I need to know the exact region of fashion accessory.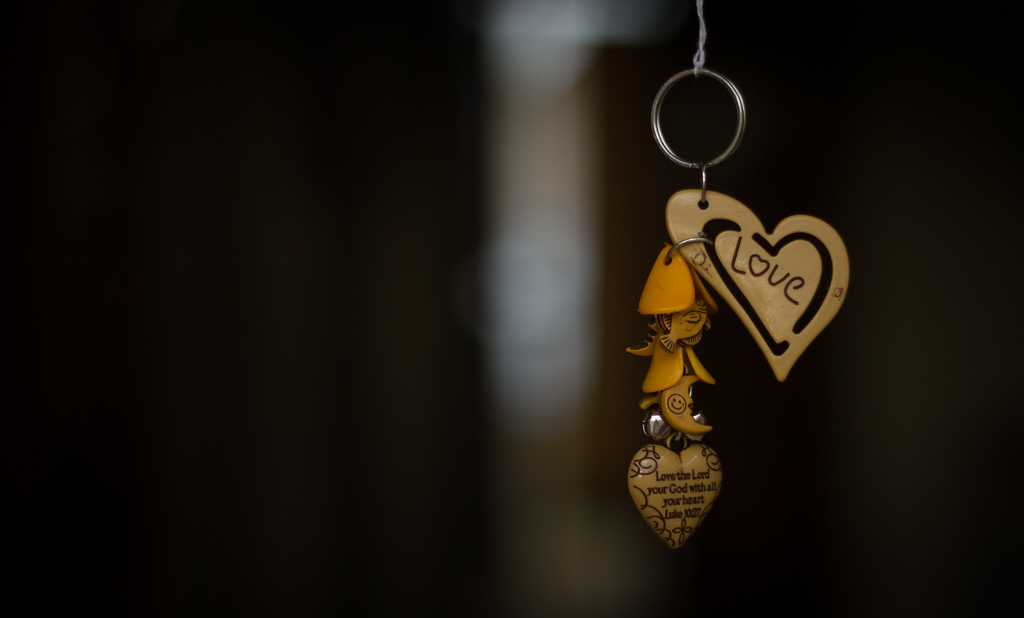
Region: [x1=630, y1=68, x2=852, y2=557].
